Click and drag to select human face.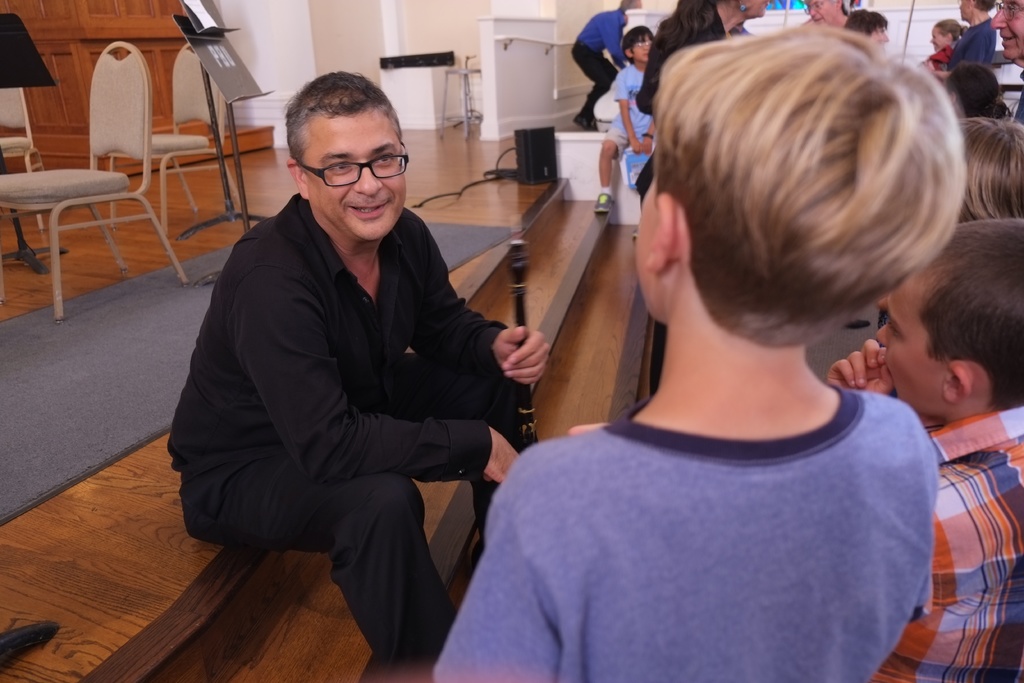
Selection: bbox=(992, 0, 1023, 60).
